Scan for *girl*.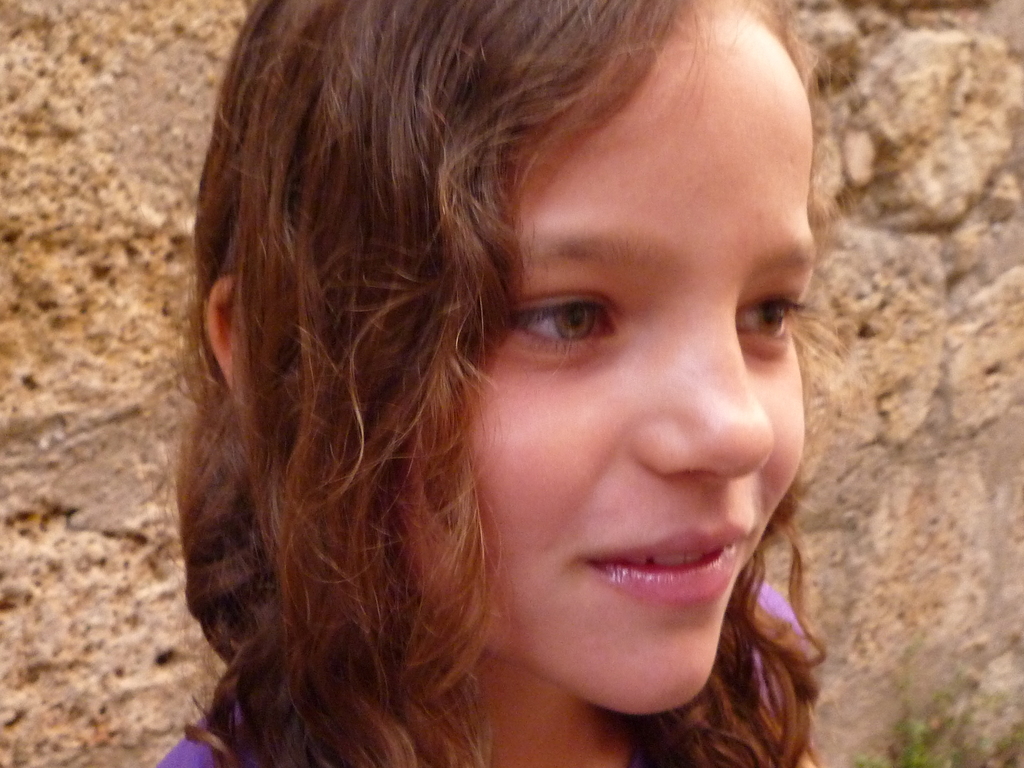
Scan result: <bbox>154, 1, 870, 767</bbox>.
